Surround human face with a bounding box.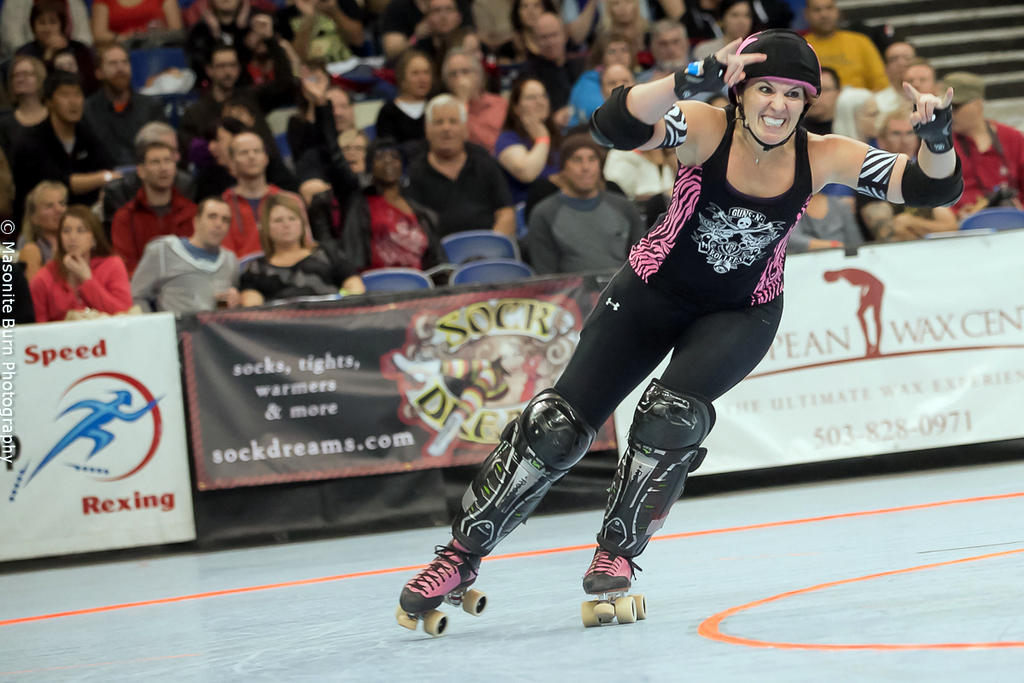
box(146, 143, 177, 187).
